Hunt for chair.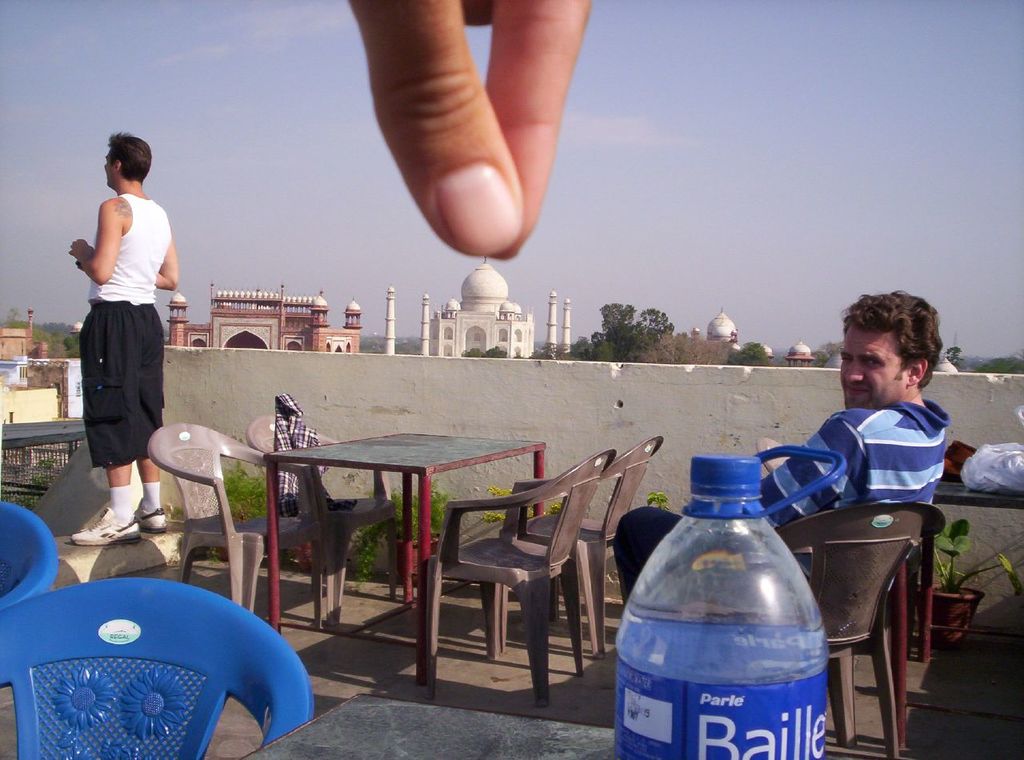
Hunted down at 243 417 398 628.
